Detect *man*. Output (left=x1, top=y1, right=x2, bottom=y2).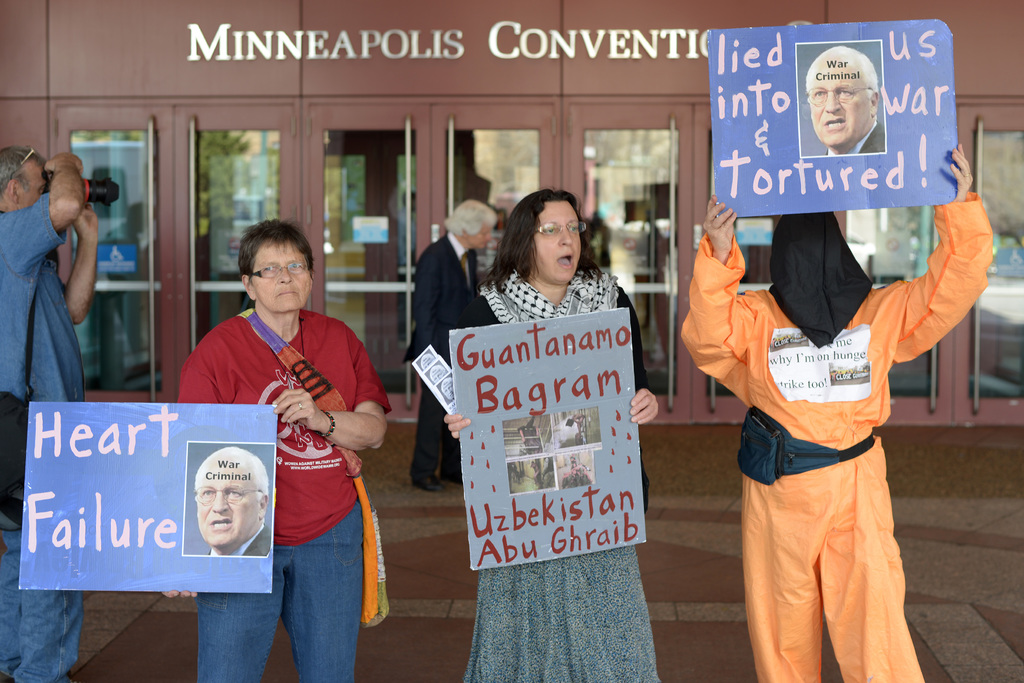
(left=672, top=79, right=970, bottom=666).
